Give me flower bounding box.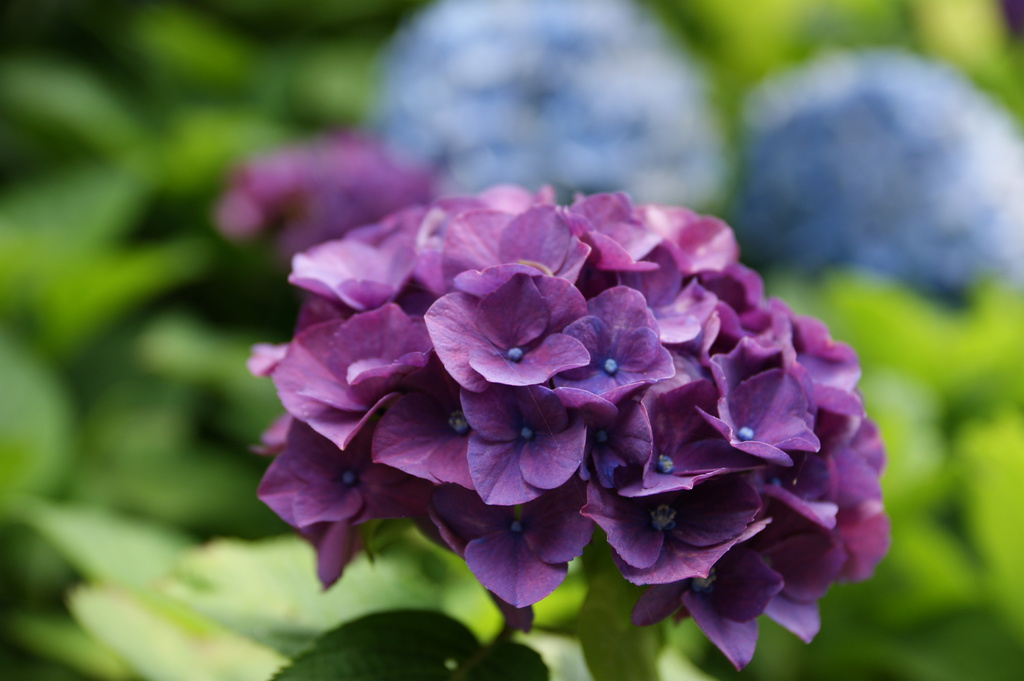
region(431, 250, 589, 412).
